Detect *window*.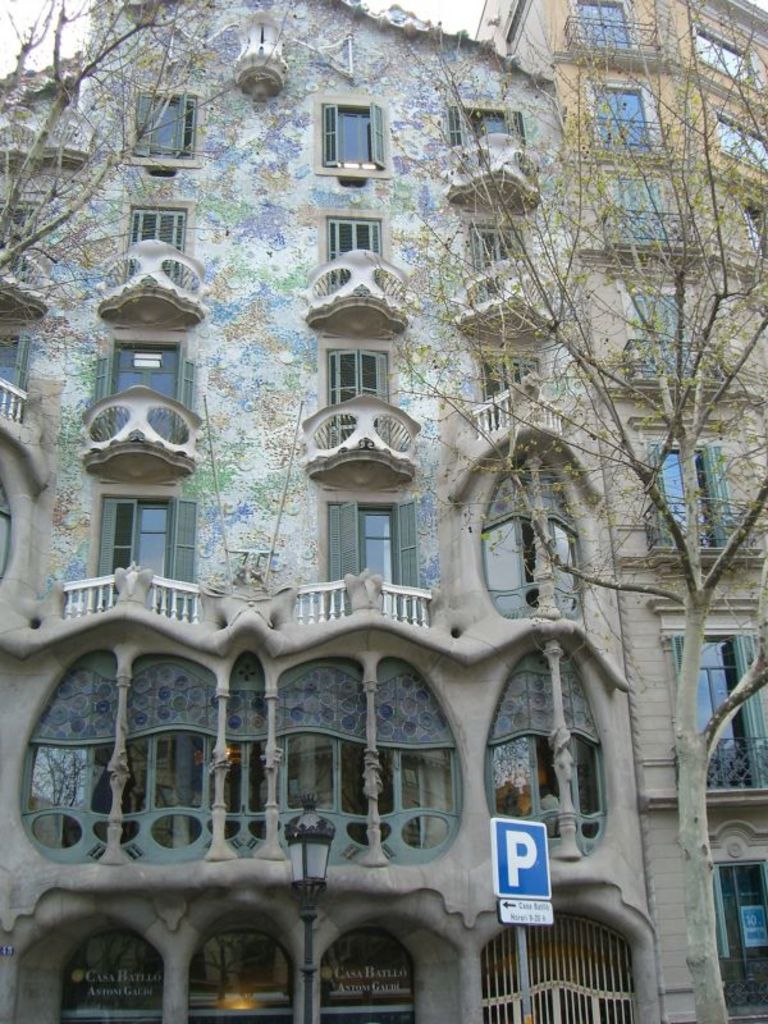
Detected at Rect(328, 508, 419, 618).
